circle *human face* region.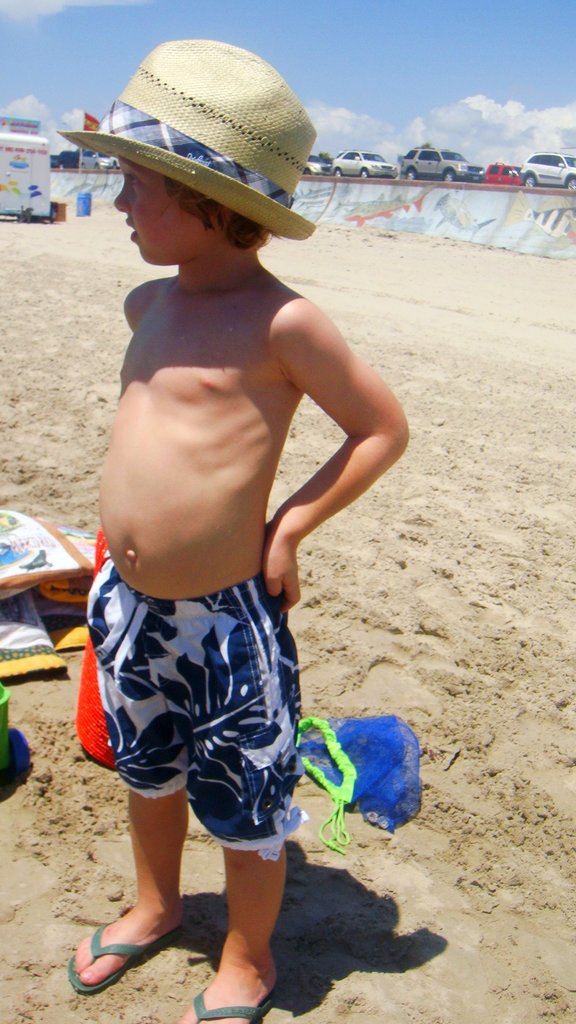
Region: Rect(111, 157, 204, 262).
